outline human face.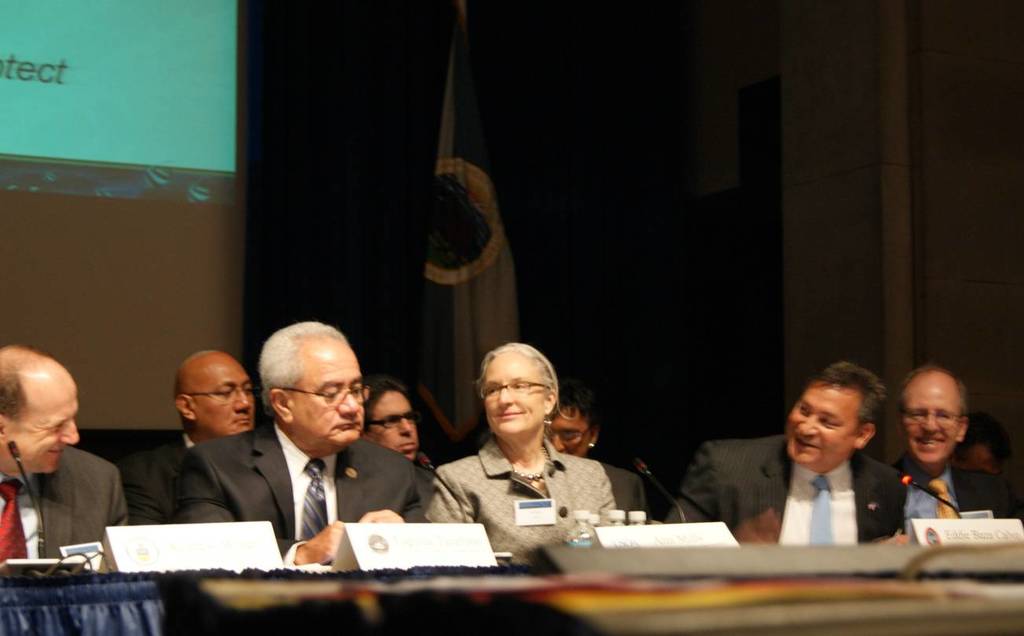
Outline: <region>904, 384, 960, 466</region>.
